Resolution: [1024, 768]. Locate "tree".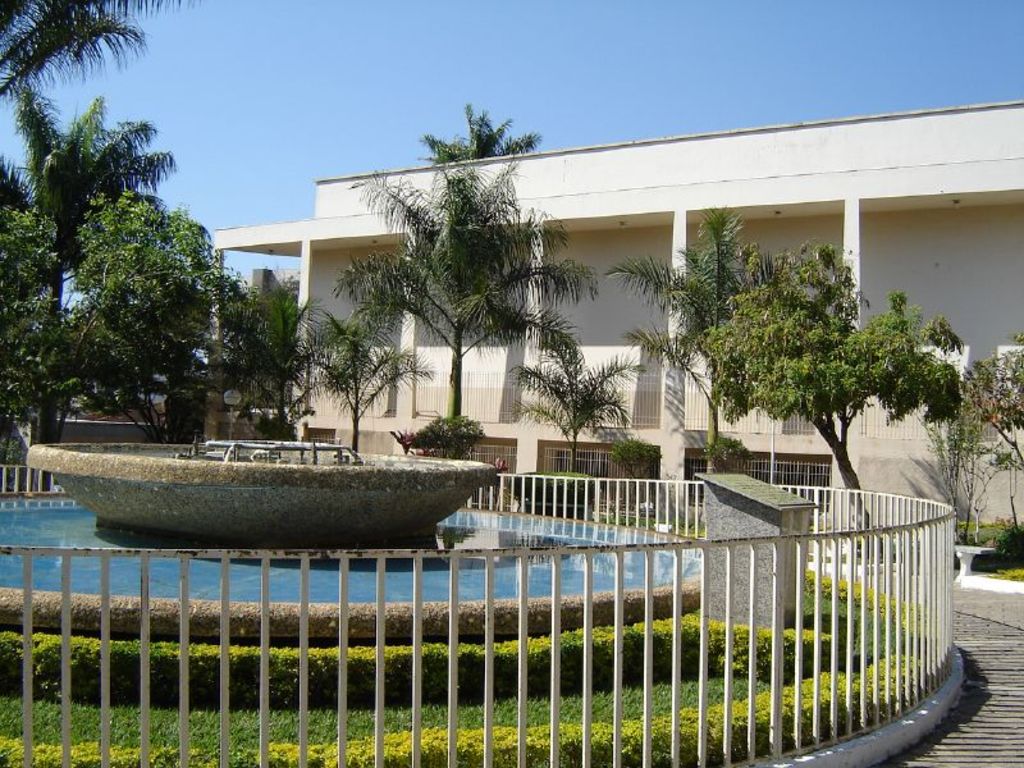
region(0, 0, 146, 118).
